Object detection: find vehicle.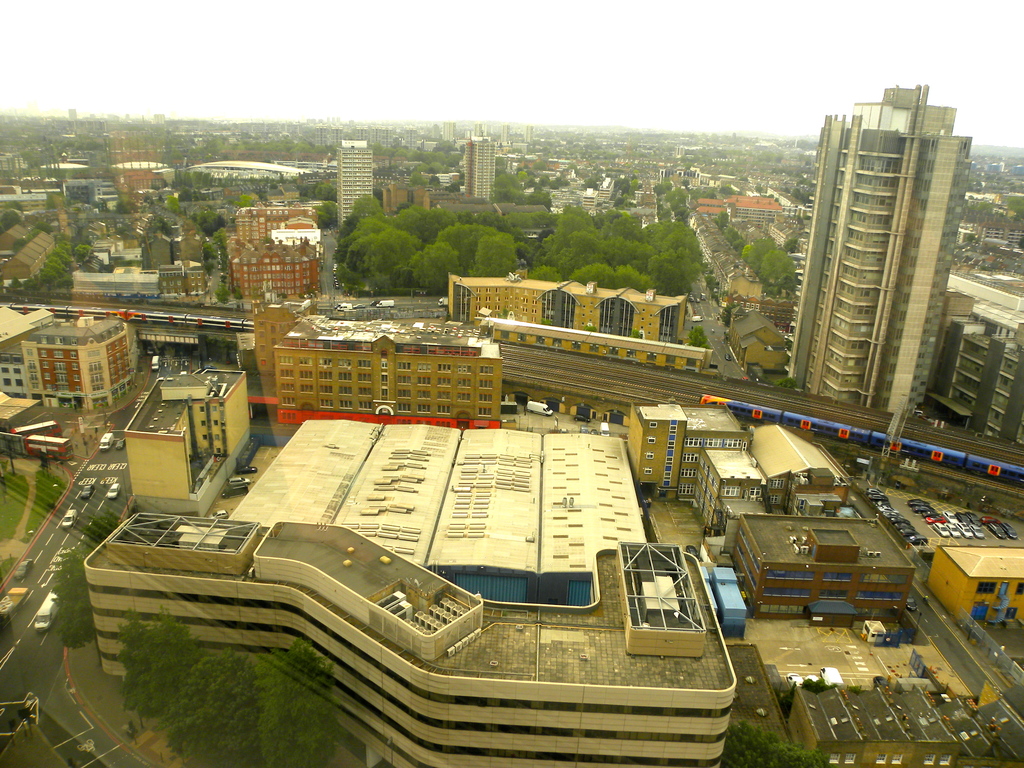
BBox(807, 675, 819, 682).
